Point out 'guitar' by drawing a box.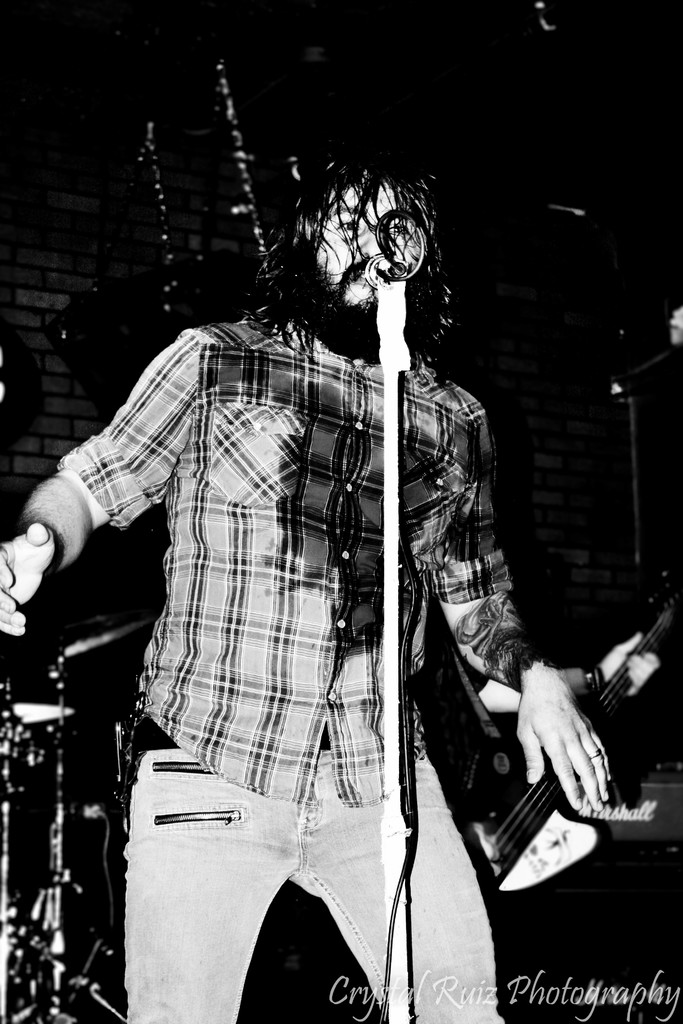
{"left": 445, "top": 594, "right": 682, "bottom": 904}.
